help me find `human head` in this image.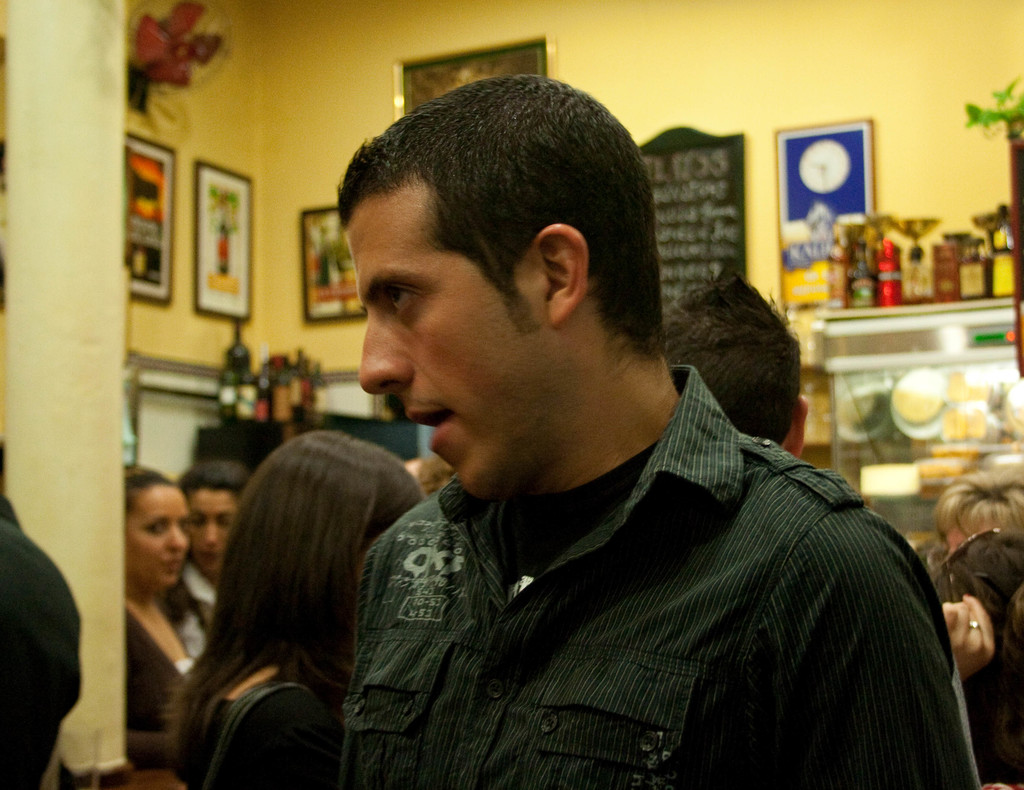
Found it: (243,423,418,624).
